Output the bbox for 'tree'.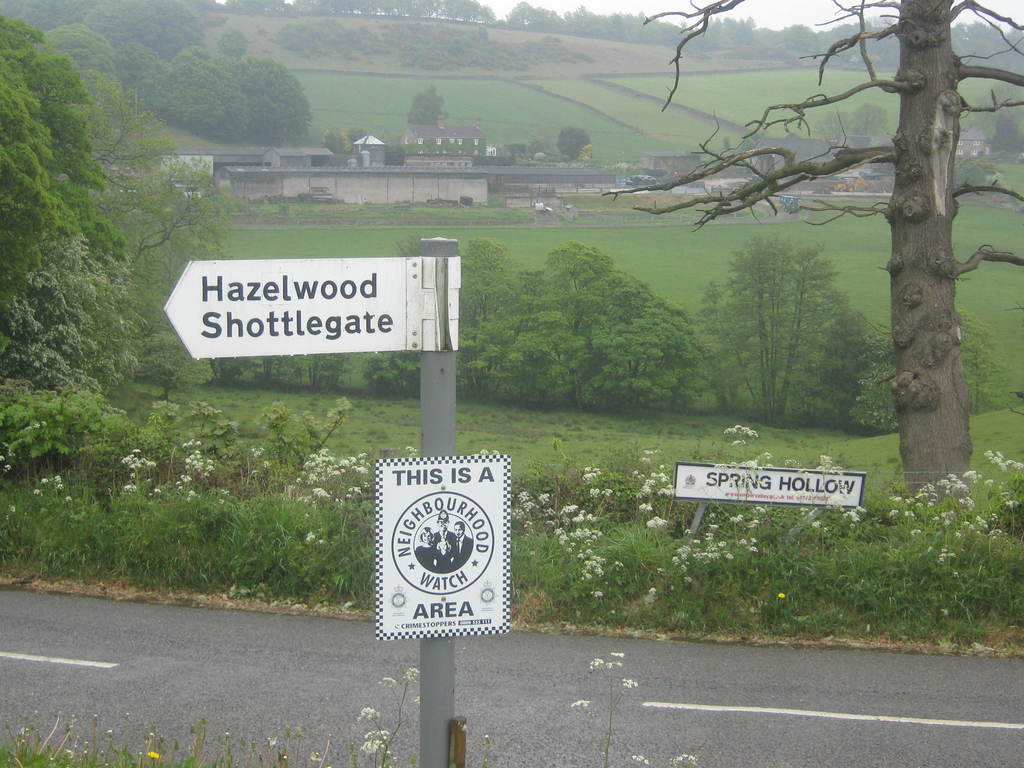
l=84, t=74, r=157, b=175.
